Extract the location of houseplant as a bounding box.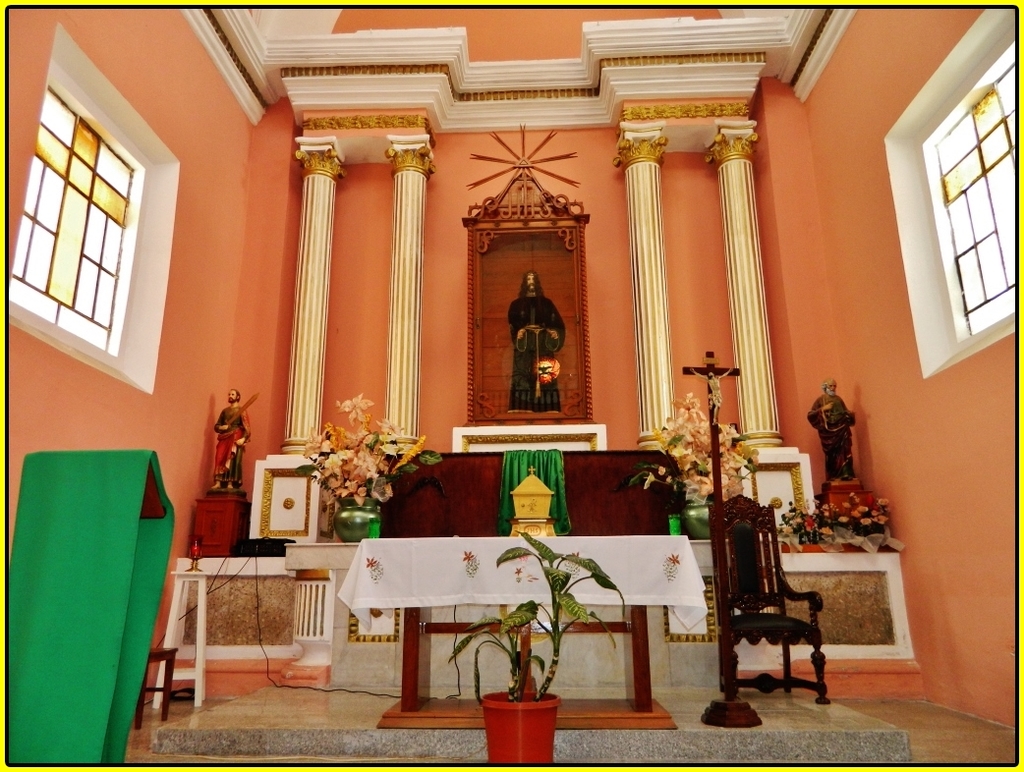
l=454, t=561, r=596, b=740.
